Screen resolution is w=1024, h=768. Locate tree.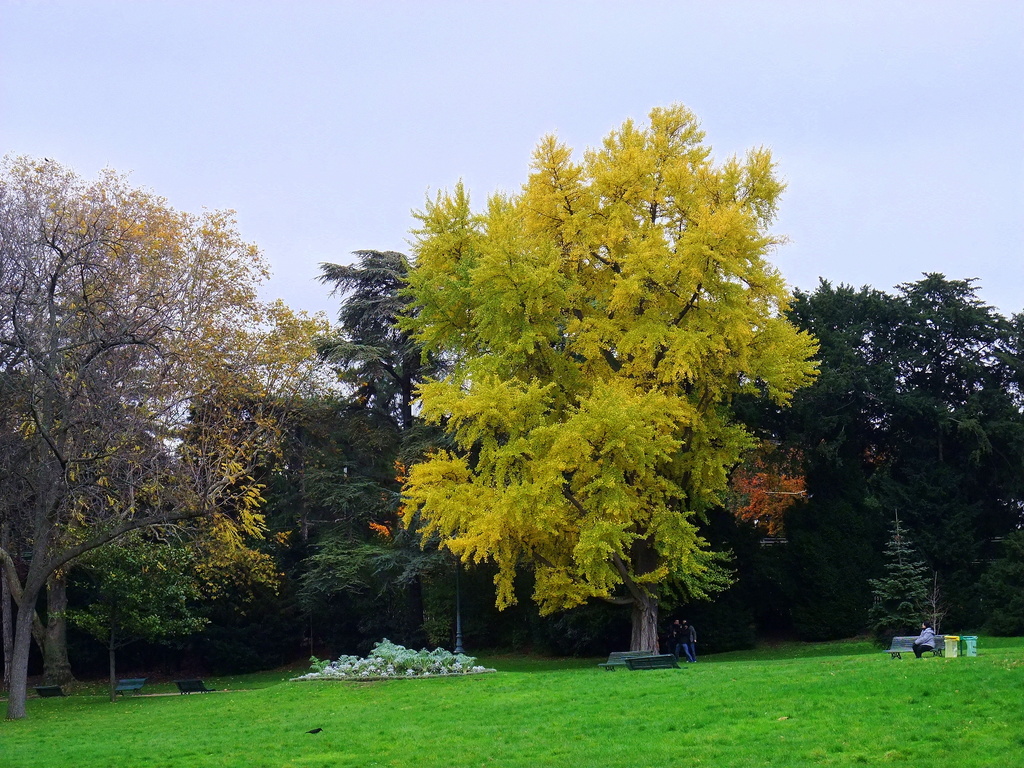
bbox(808, 265, 1023, 622).
